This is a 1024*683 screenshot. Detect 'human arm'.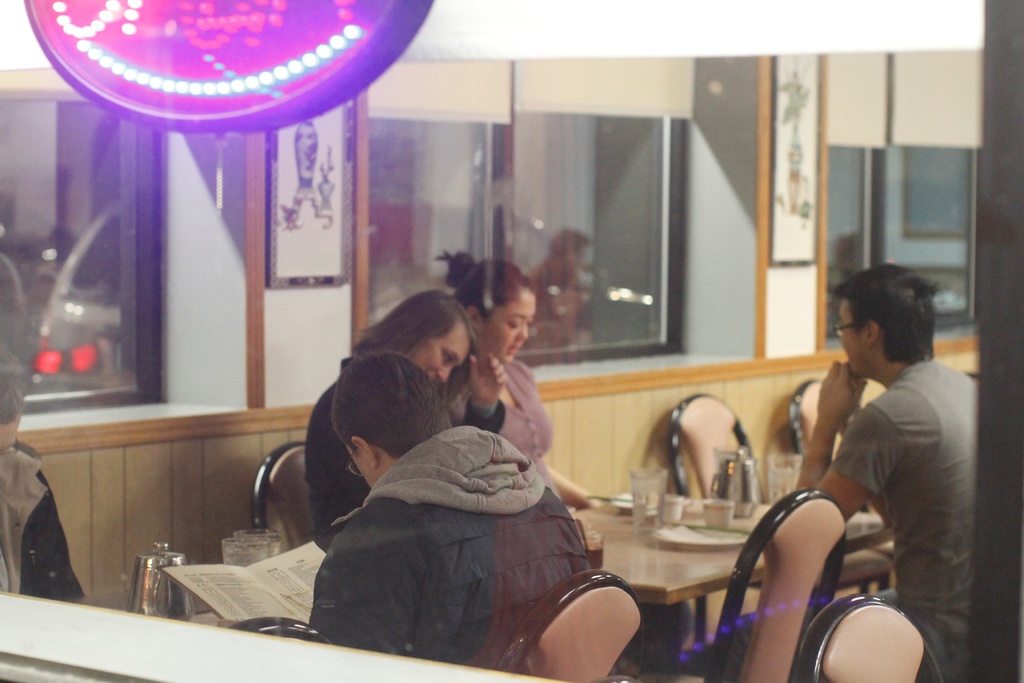
<region>458, 352, 519, 440</region>.
